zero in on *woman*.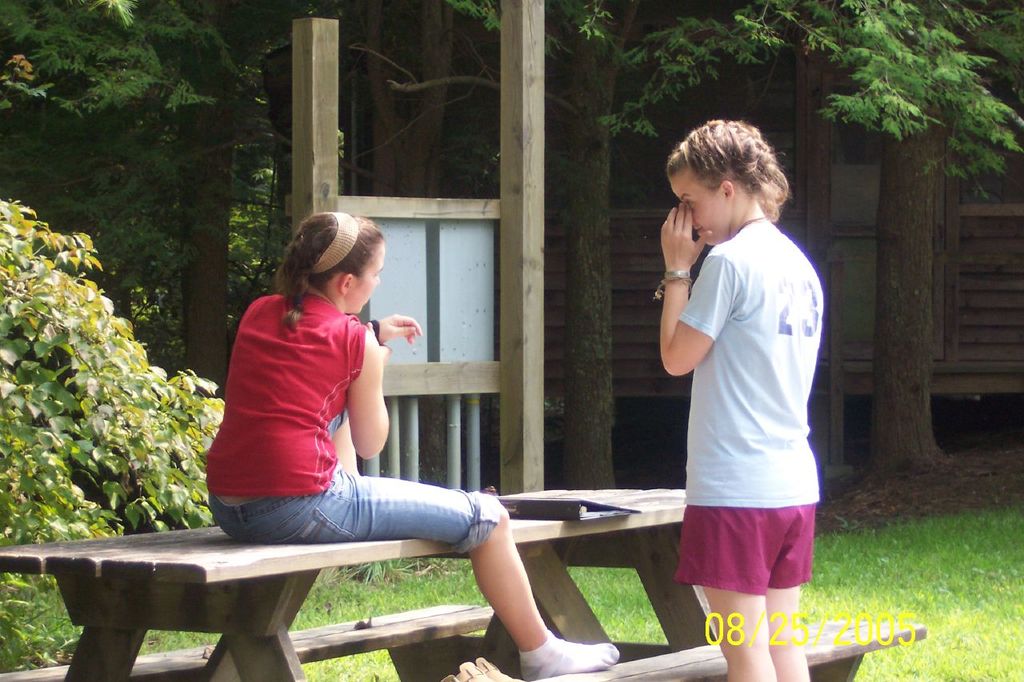
Zeroed in: crop(180, 191, 602, 660).
